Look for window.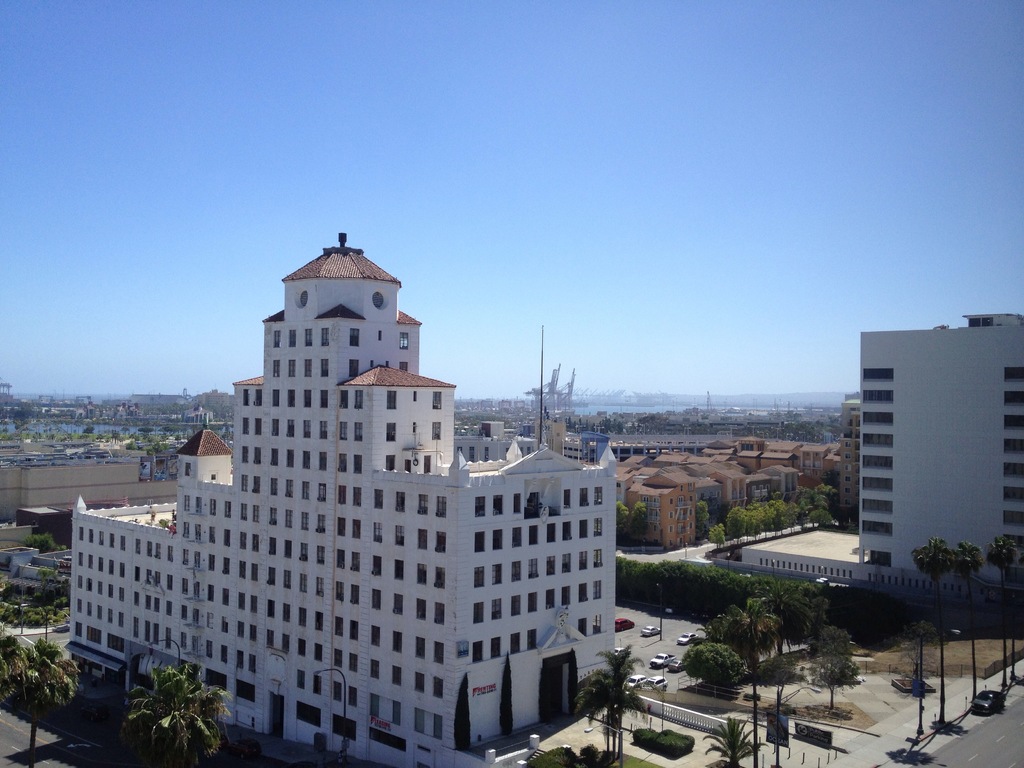
Found: Rect(288, 420, 293, 438).
